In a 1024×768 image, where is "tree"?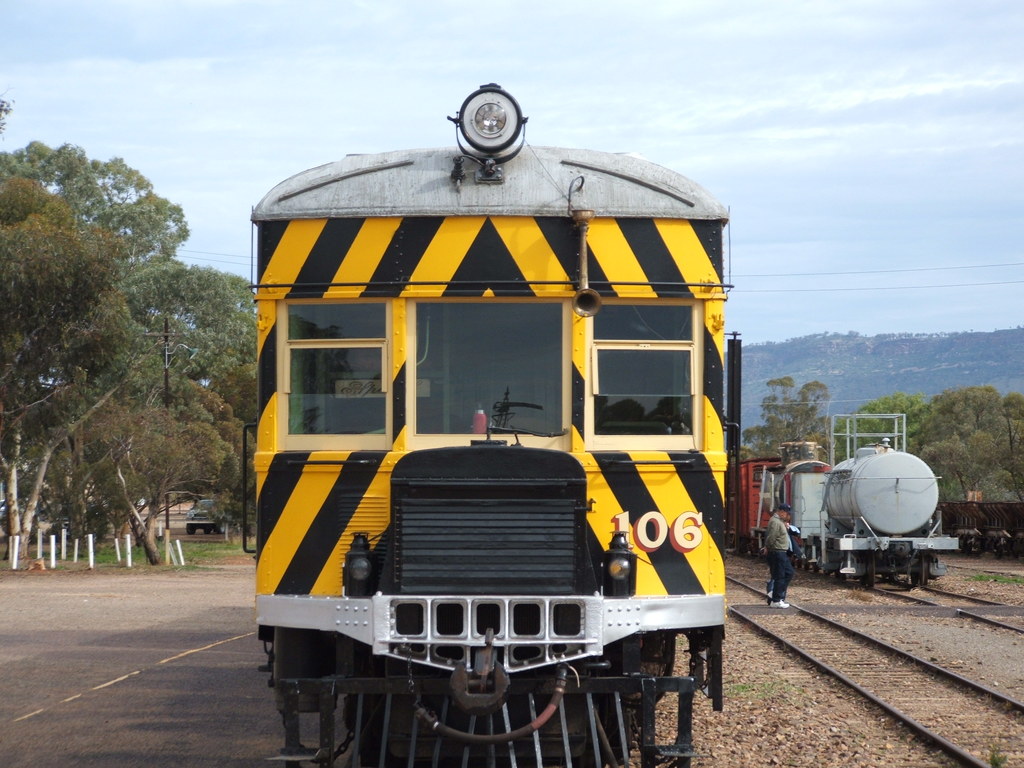
[836,392,938,470].
